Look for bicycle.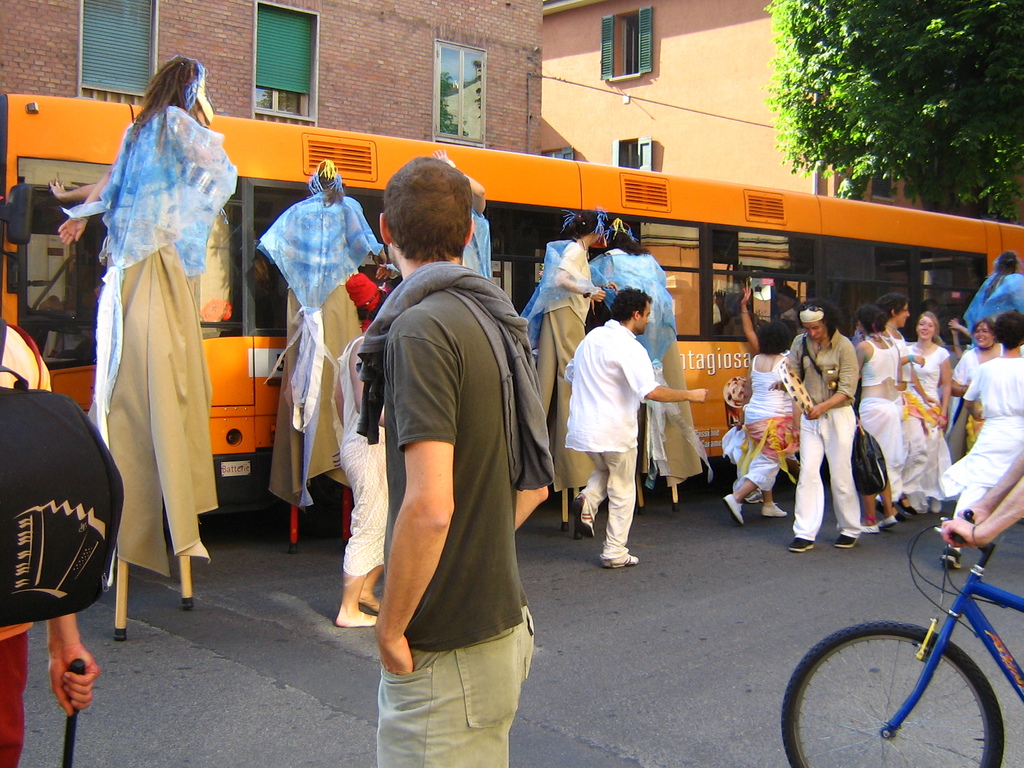
Found: {"x1": 768, "y1": 479, "x2": 1023, "y2": 765}.
